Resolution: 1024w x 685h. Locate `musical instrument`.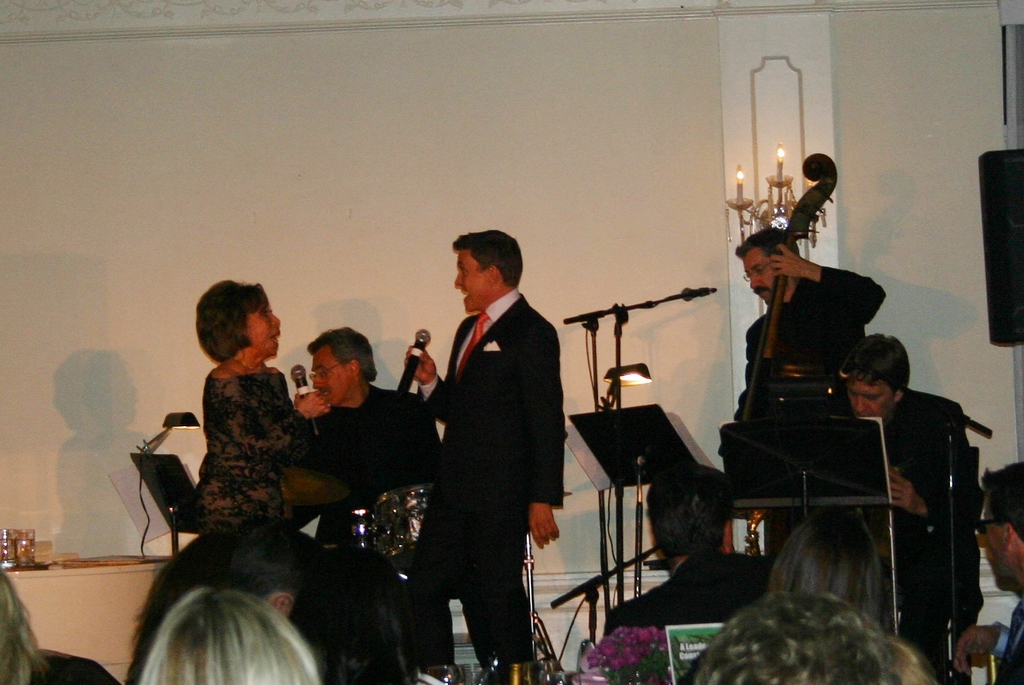
BBox(735, 146, 842, 432).
